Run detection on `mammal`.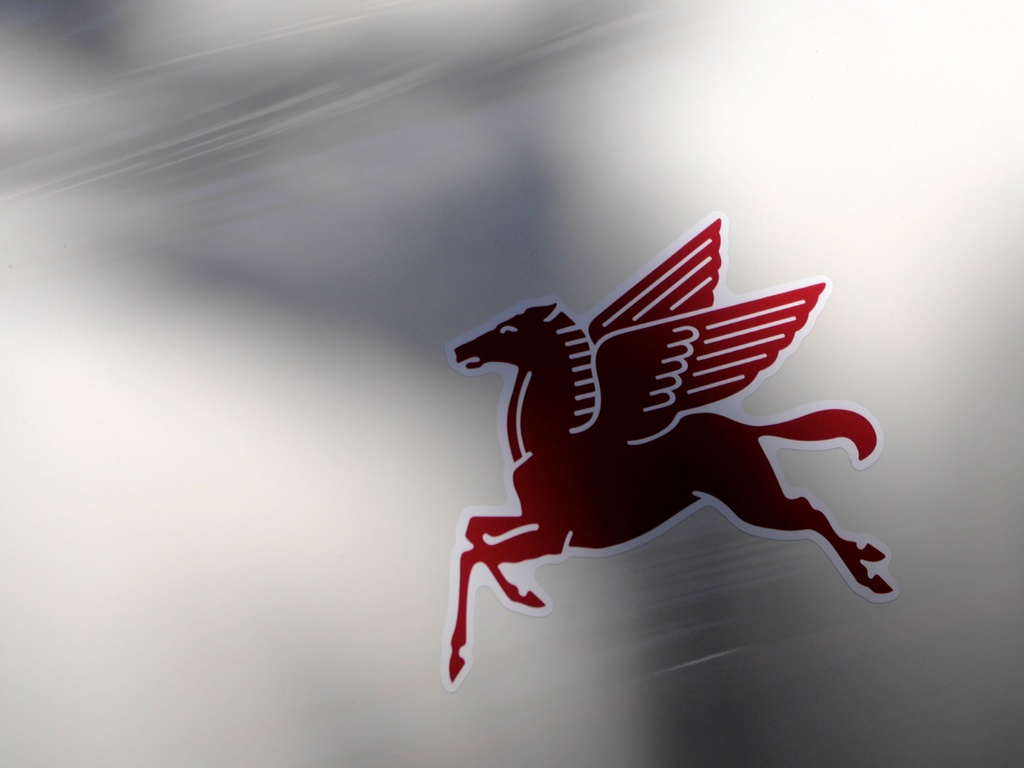
Result: bbox=(440, 209, 902, 690).
